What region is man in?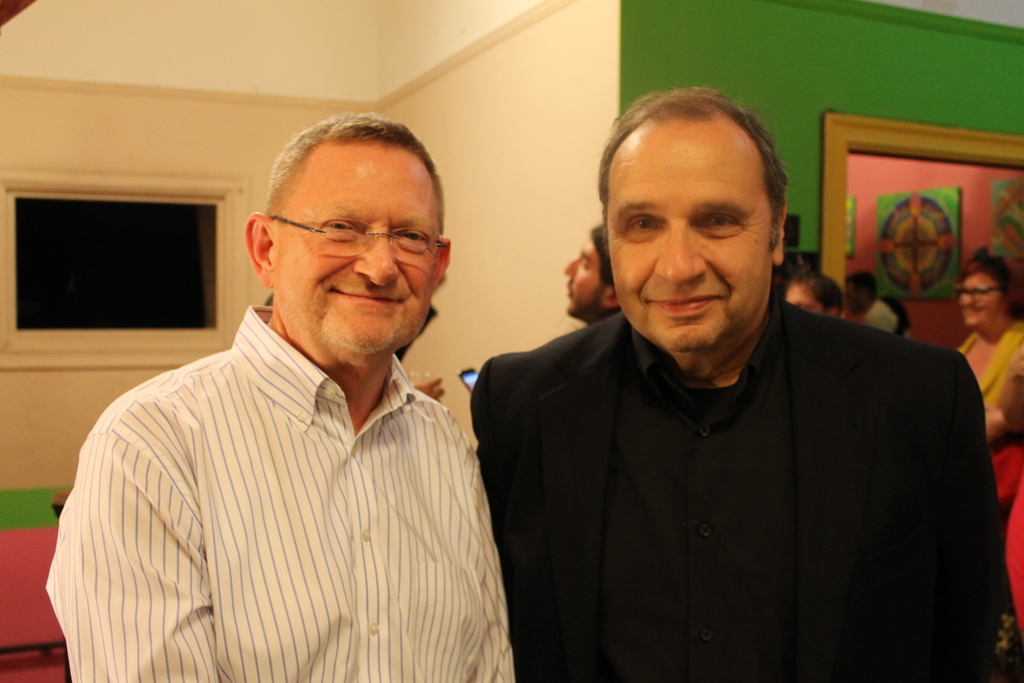
565:224:619:331.
